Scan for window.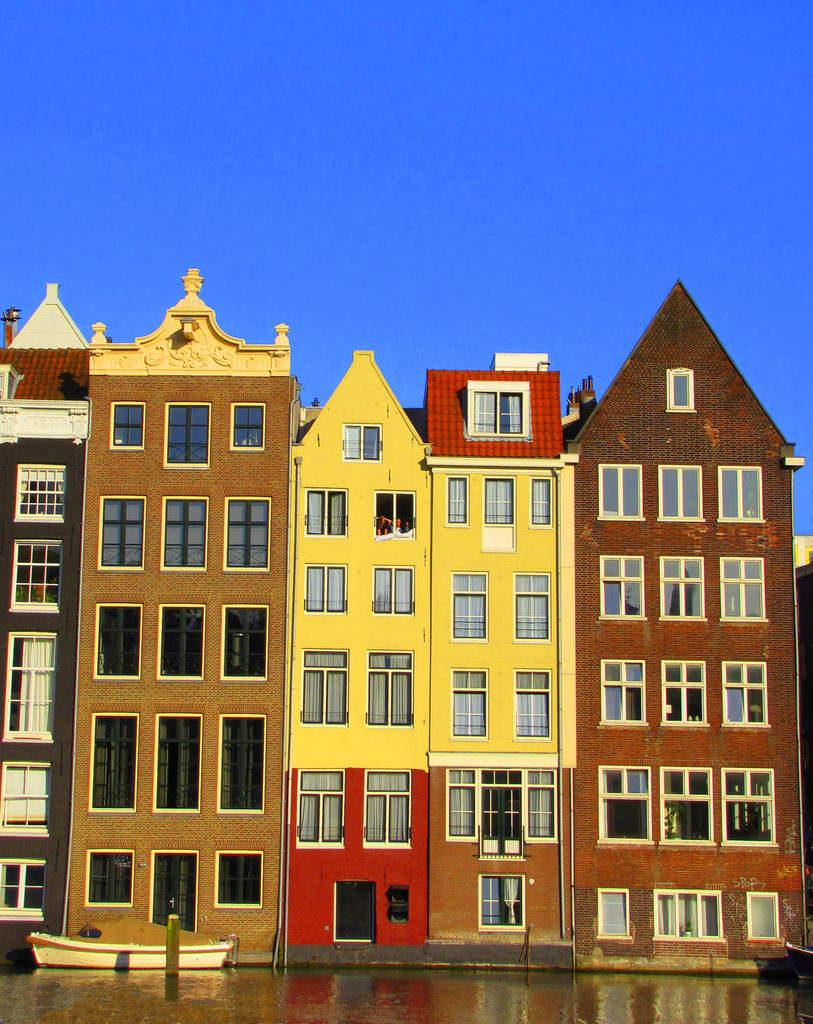
Scan result: 718:557:770:623.
